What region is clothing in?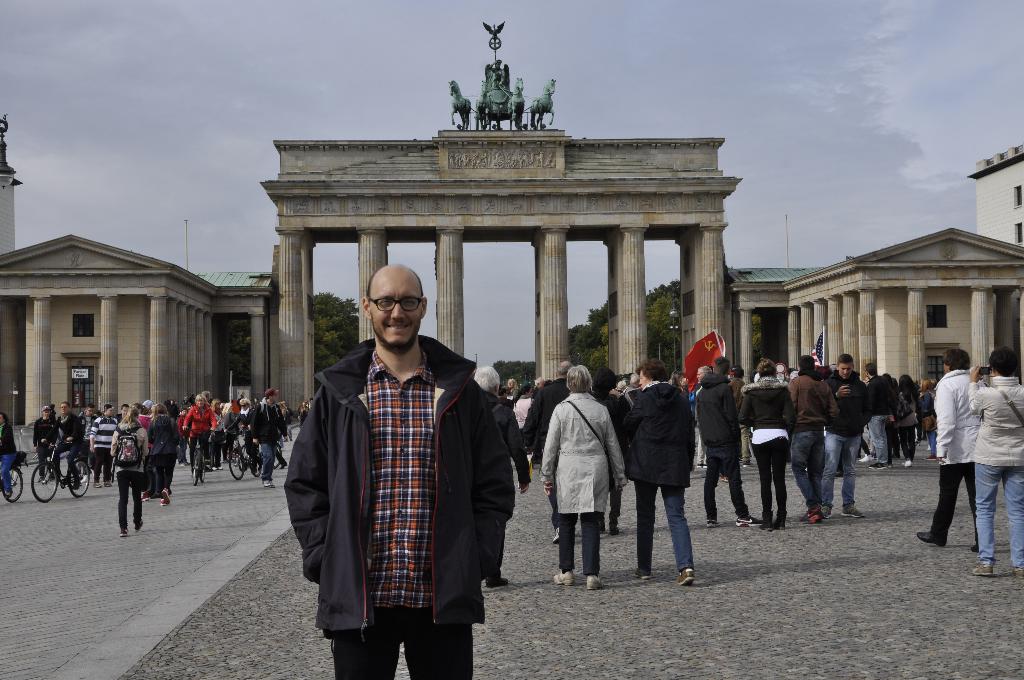
<bbox>862, 380, 895, 485</bbox>.
